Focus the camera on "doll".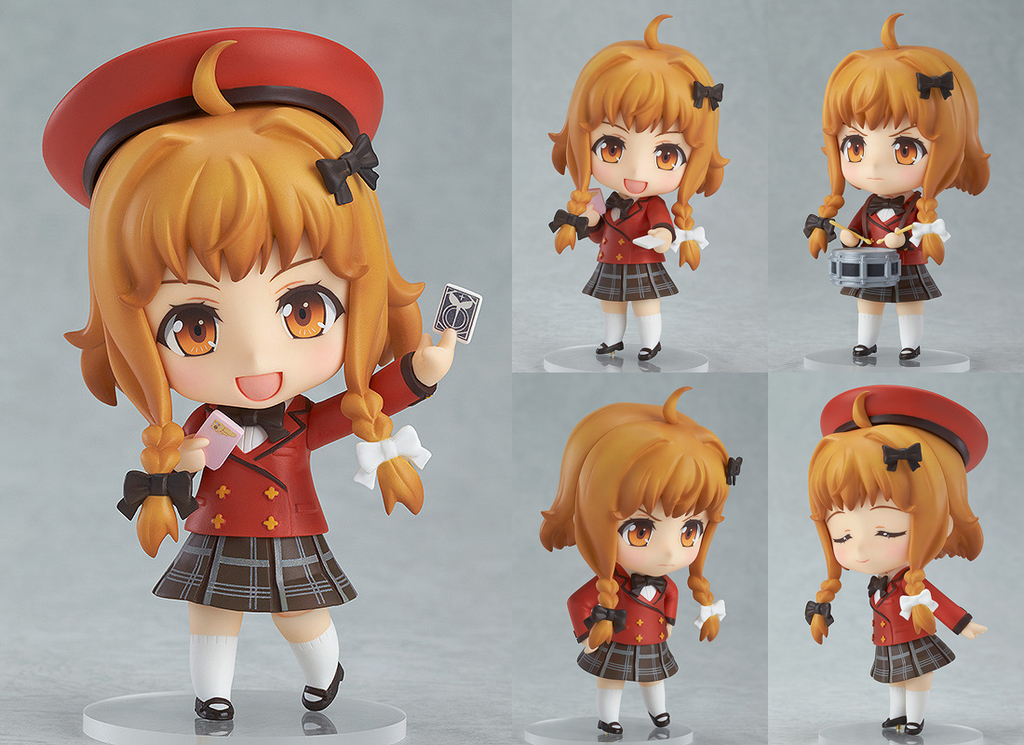
Focus region: (539,381,744,733).
